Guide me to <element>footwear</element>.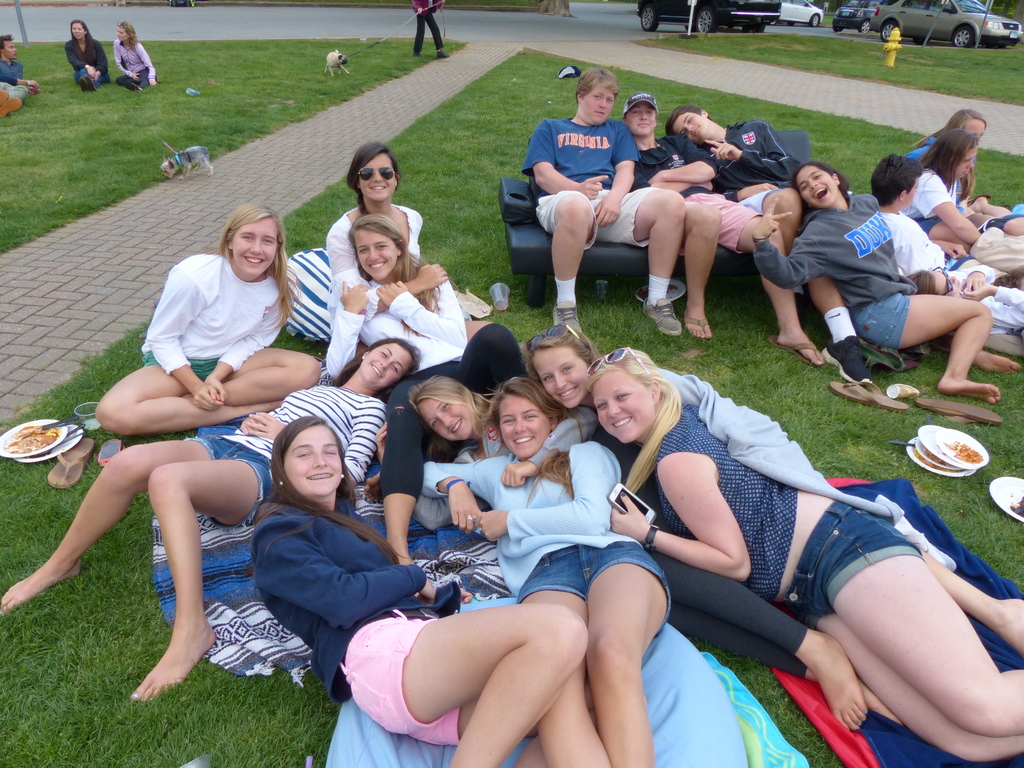
Guidance: <box>830,377,908,406</box>.
